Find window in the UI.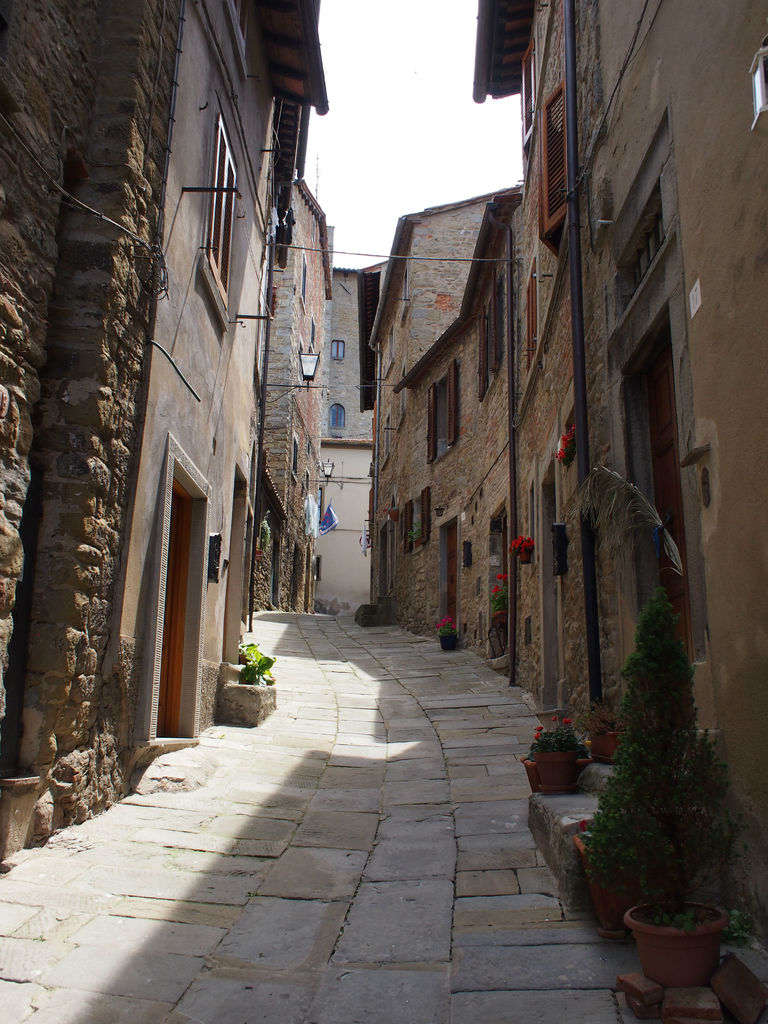
UI element at 479 269 499 397.
